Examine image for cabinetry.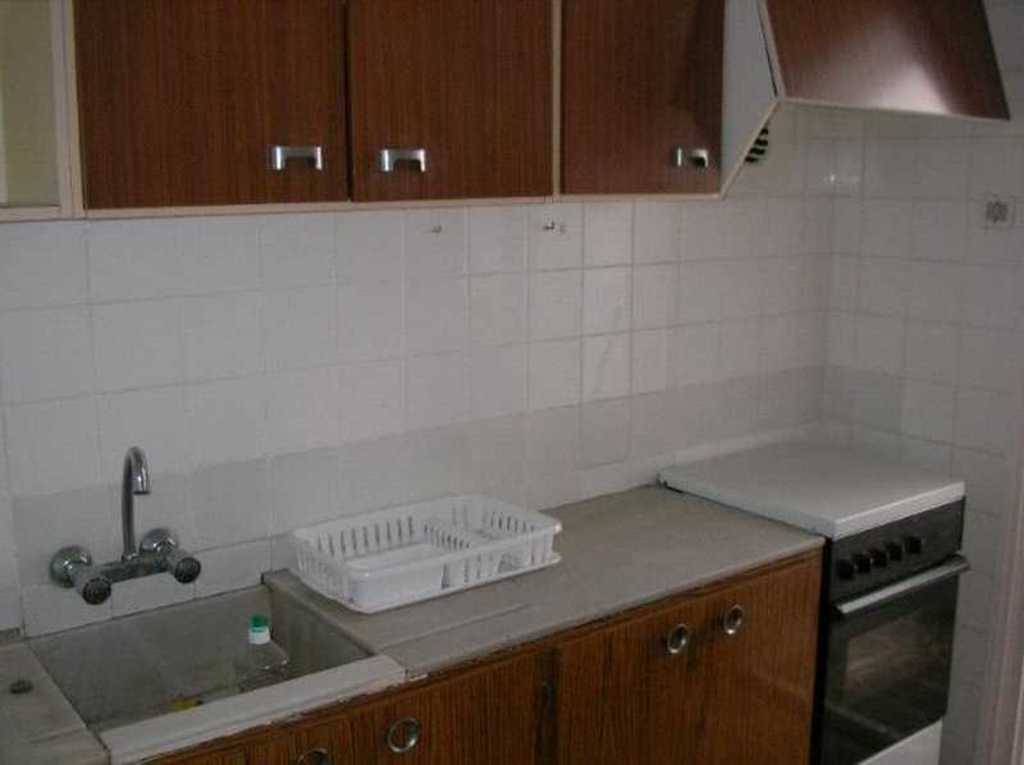
Examination result: box=[553, 0, 718, 203].
